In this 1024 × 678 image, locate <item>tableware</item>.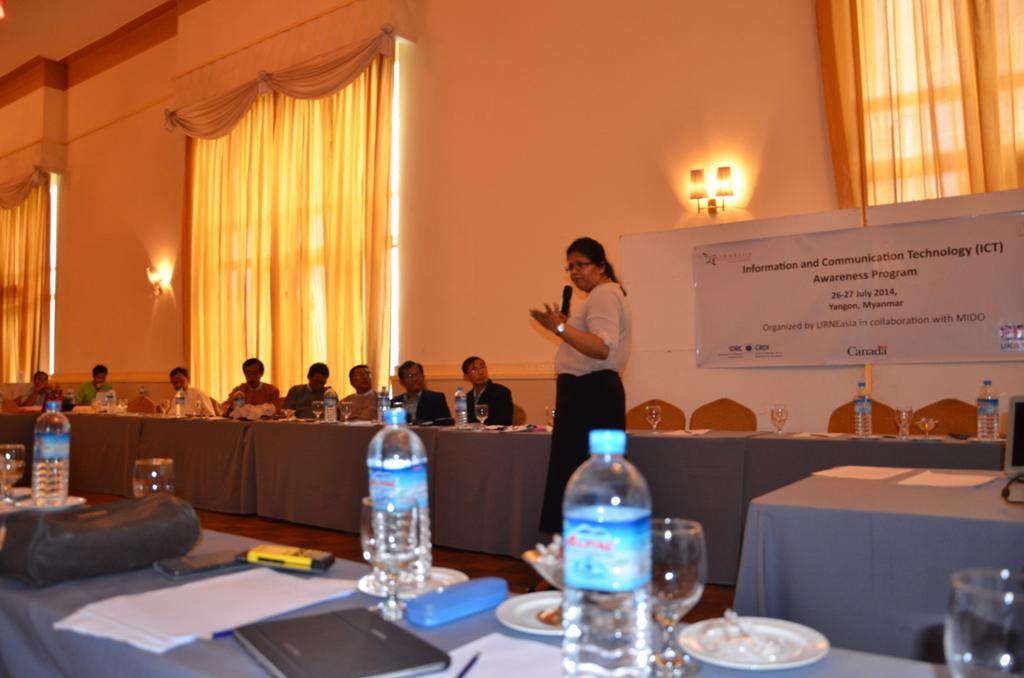
Bounding box: 359, 562, 466, 600.
